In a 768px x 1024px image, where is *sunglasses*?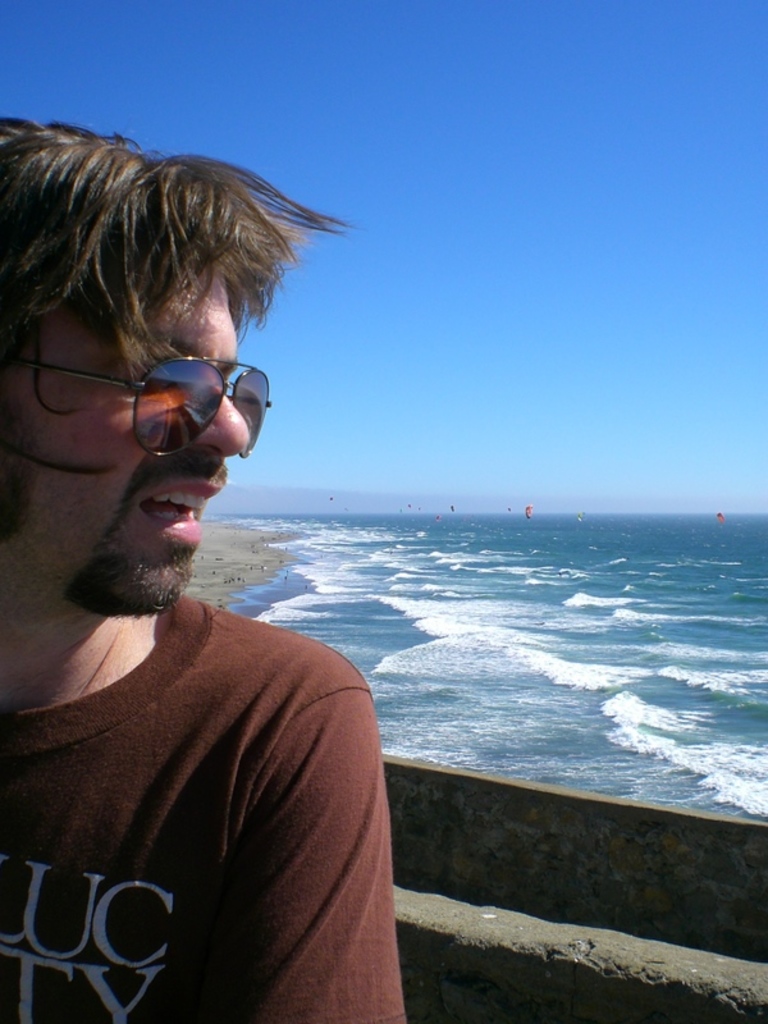
Rect(24, 348, 268, 479).
